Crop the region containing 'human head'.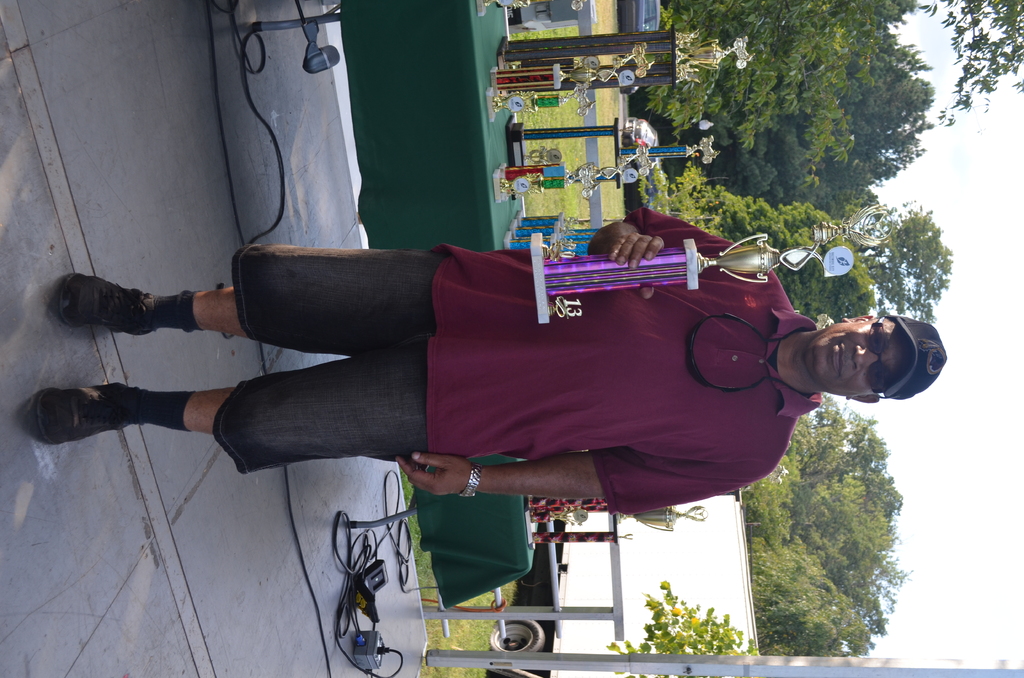
Crop region: l=783, t=311, r=937, b=402.
